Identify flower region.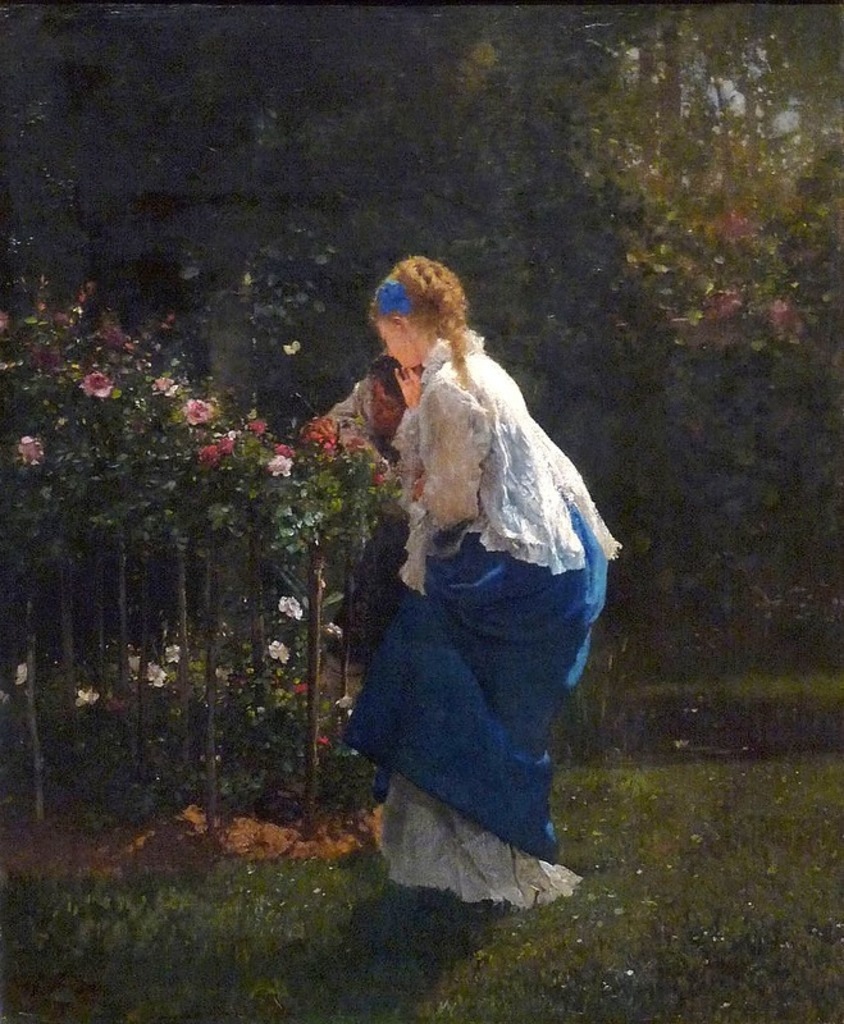
Region: crop(190, 445, 218, 472).
